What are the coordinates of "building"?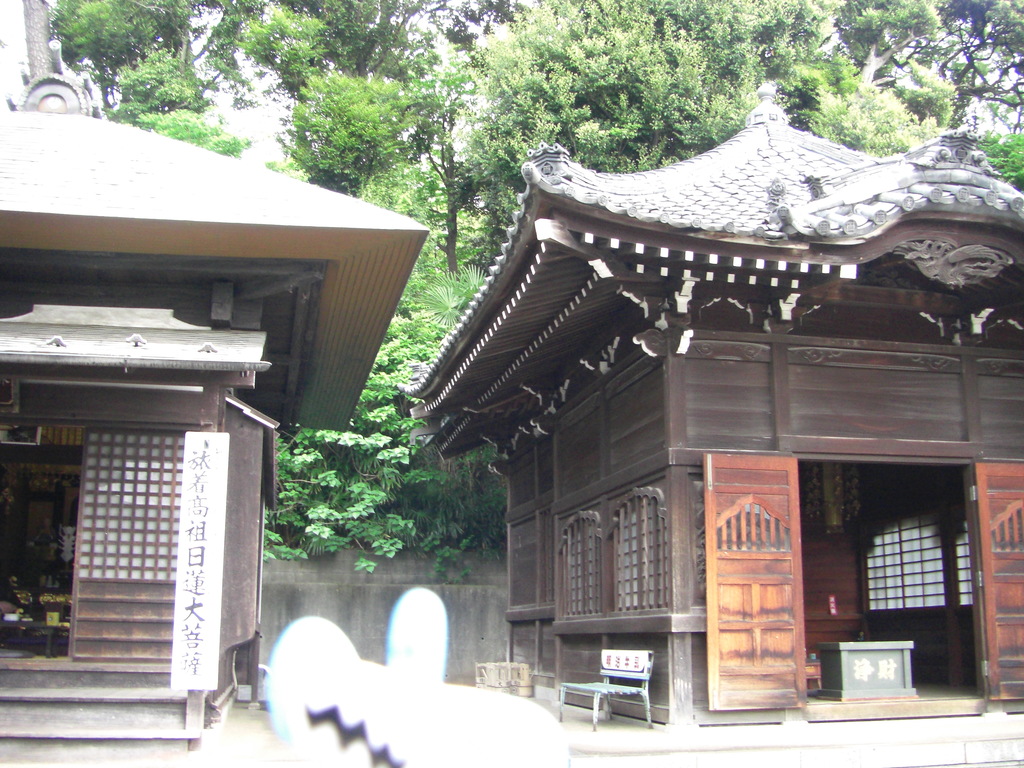
Rect(390, 61, 1023, 751).
